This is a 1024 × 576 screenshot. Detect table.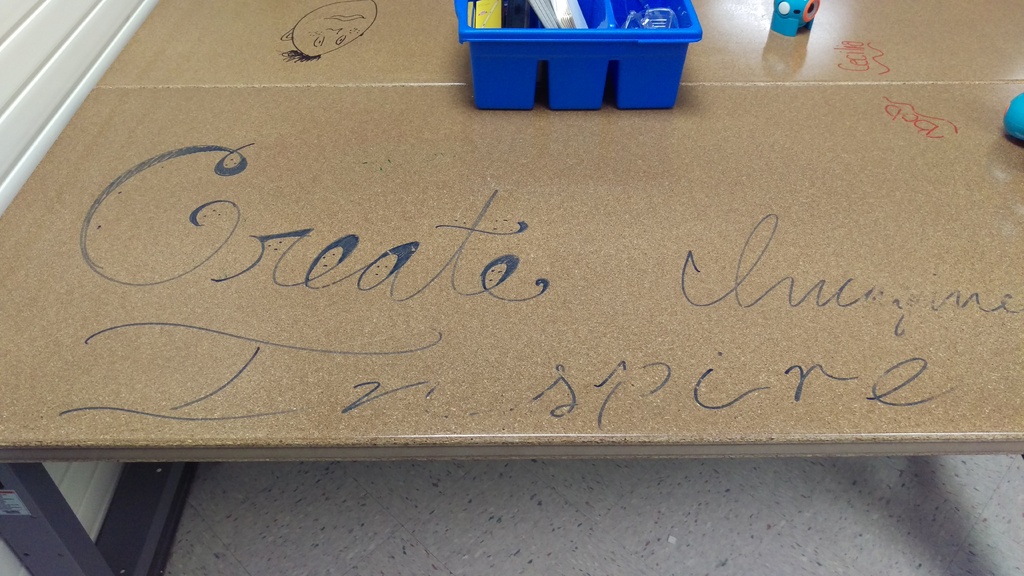
pyautogui.locateOnScreen(0, 84, 1023, 575).
